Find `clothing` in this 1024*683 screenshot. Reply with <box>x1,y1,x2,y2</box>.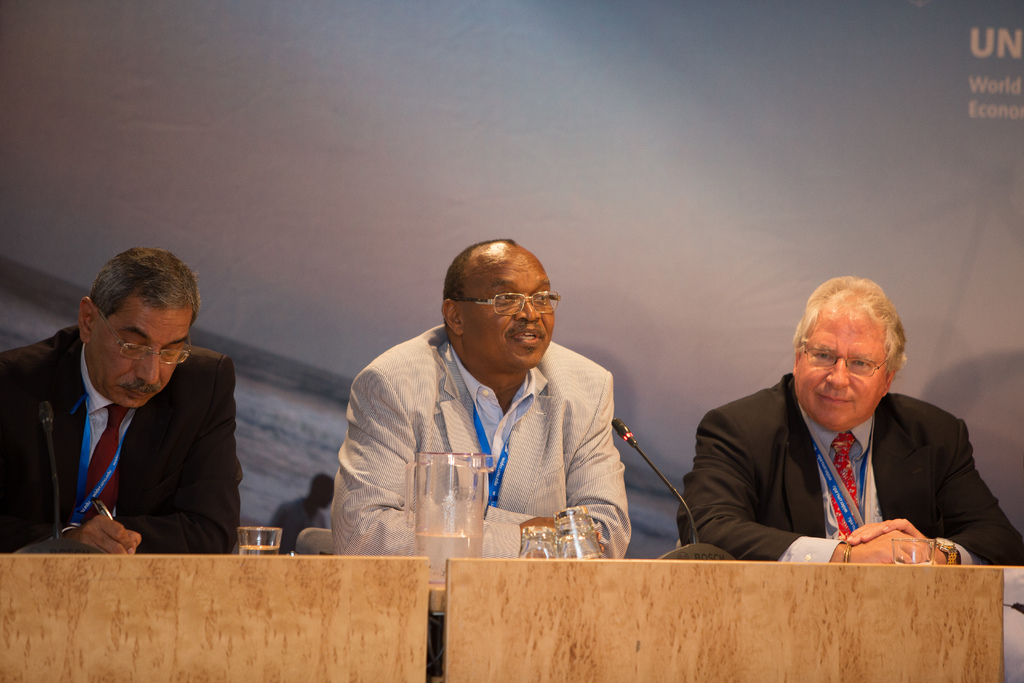
<box>783,397,978,565</box>.
